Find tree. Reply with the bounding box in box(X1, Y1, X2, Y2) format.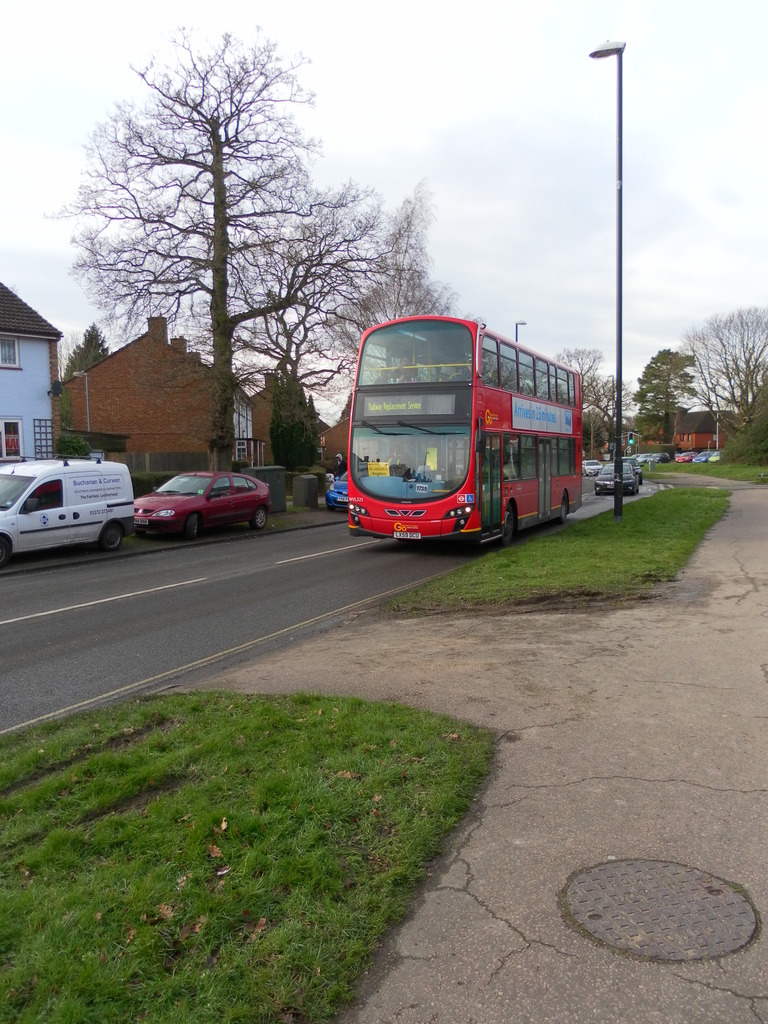
box(677, 303, 767, 435).
